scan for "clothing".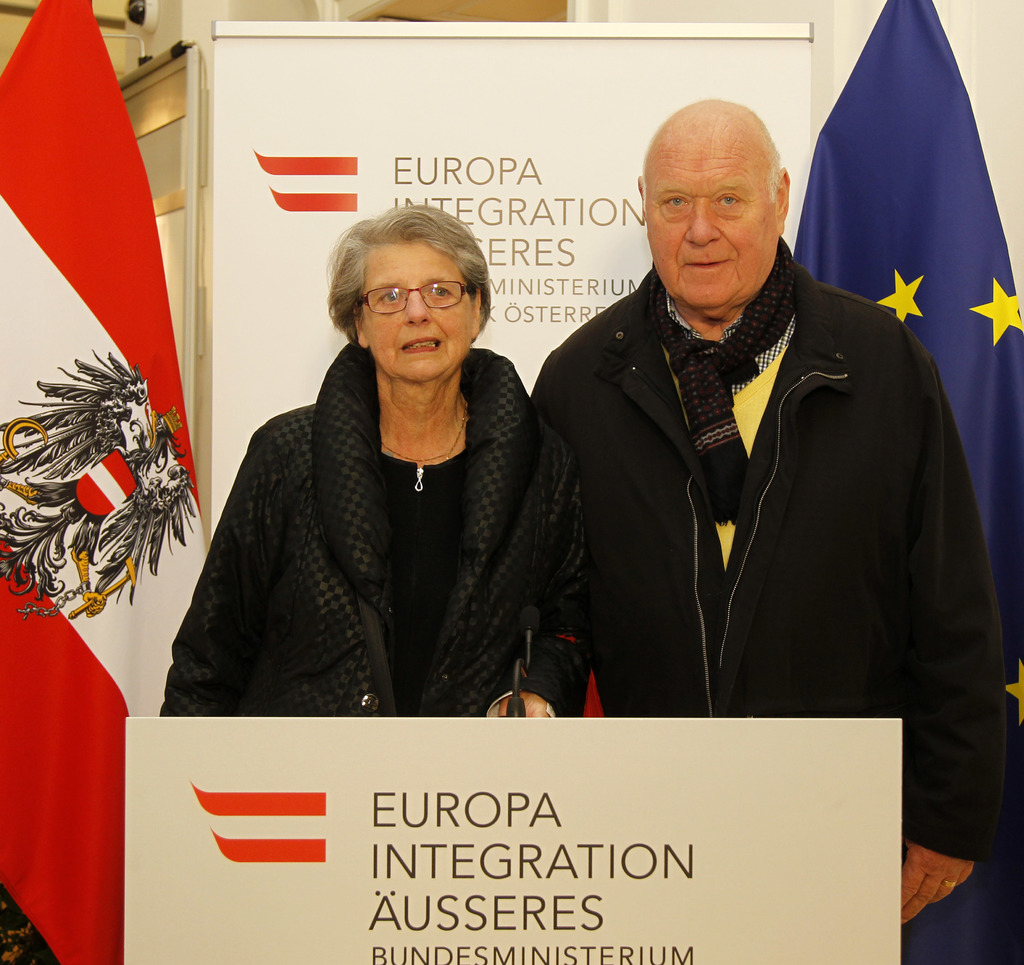
Scan result: box=[529, 186, 984, 819].
